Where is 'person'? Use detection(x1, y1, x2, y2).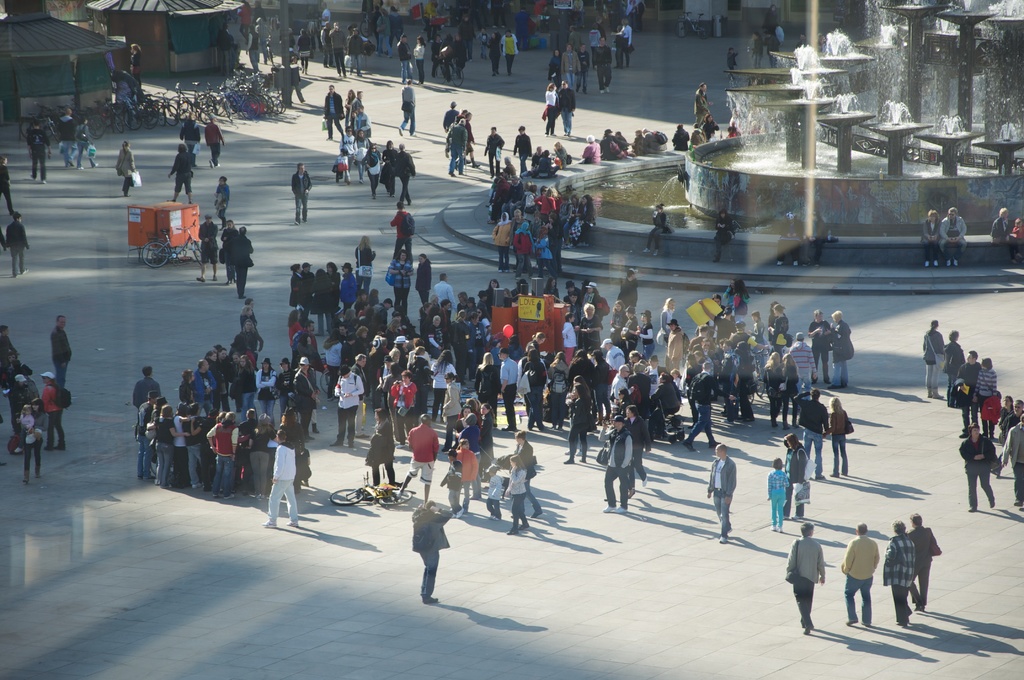
detection(380, 363, 404, 419).
